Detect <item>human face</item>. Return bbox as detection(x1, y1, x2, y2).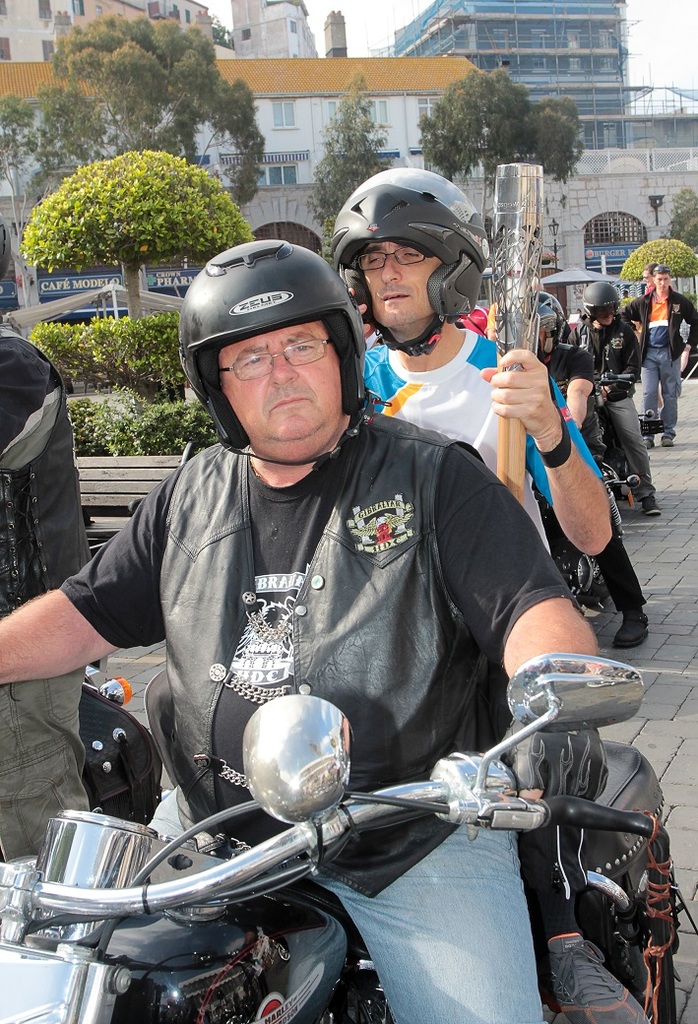
detection(653, 272, 669, 291).
